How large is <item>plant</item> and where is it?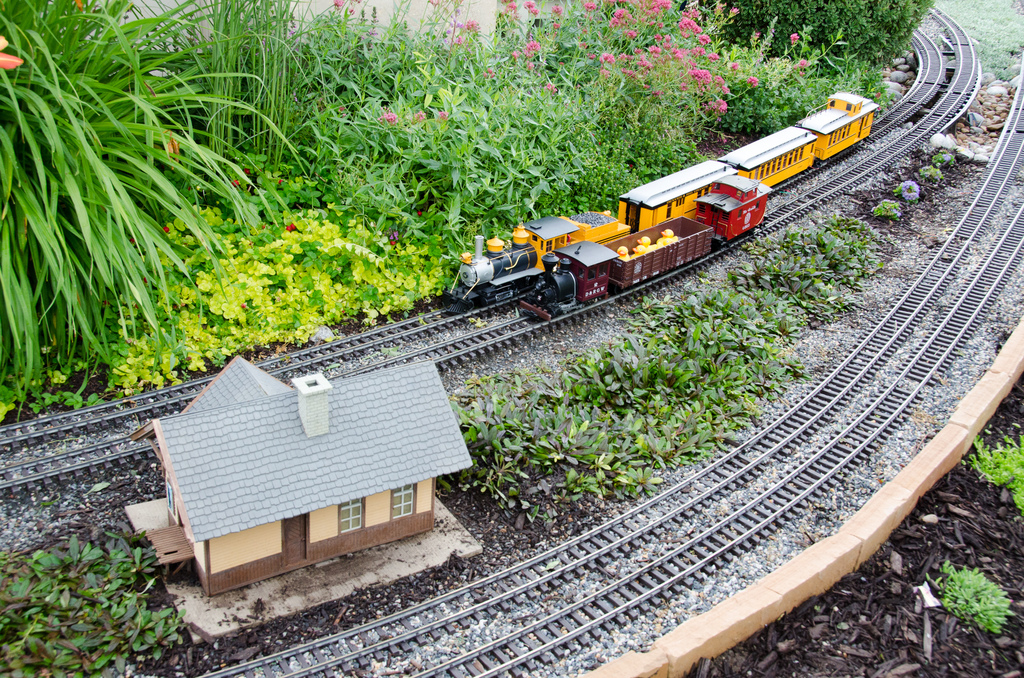
Bounding box: <region>549, 331, 772, 455</region>.
